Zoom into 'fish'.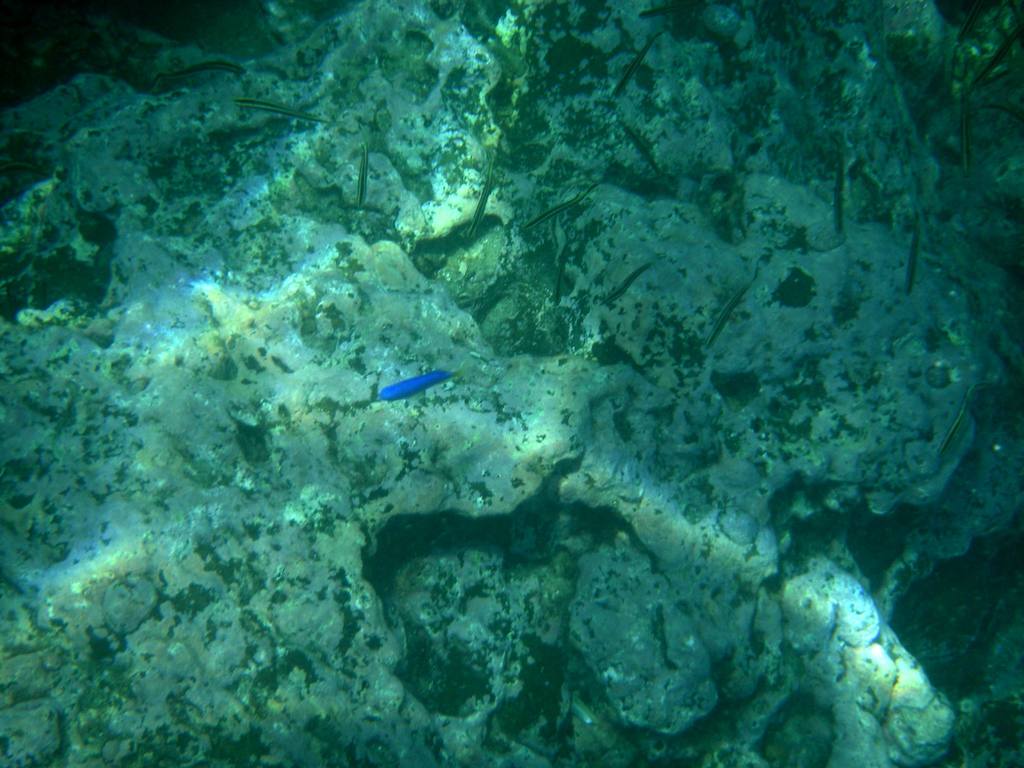
Zoom target: left=356, top=147, right=371, bottom=220.
